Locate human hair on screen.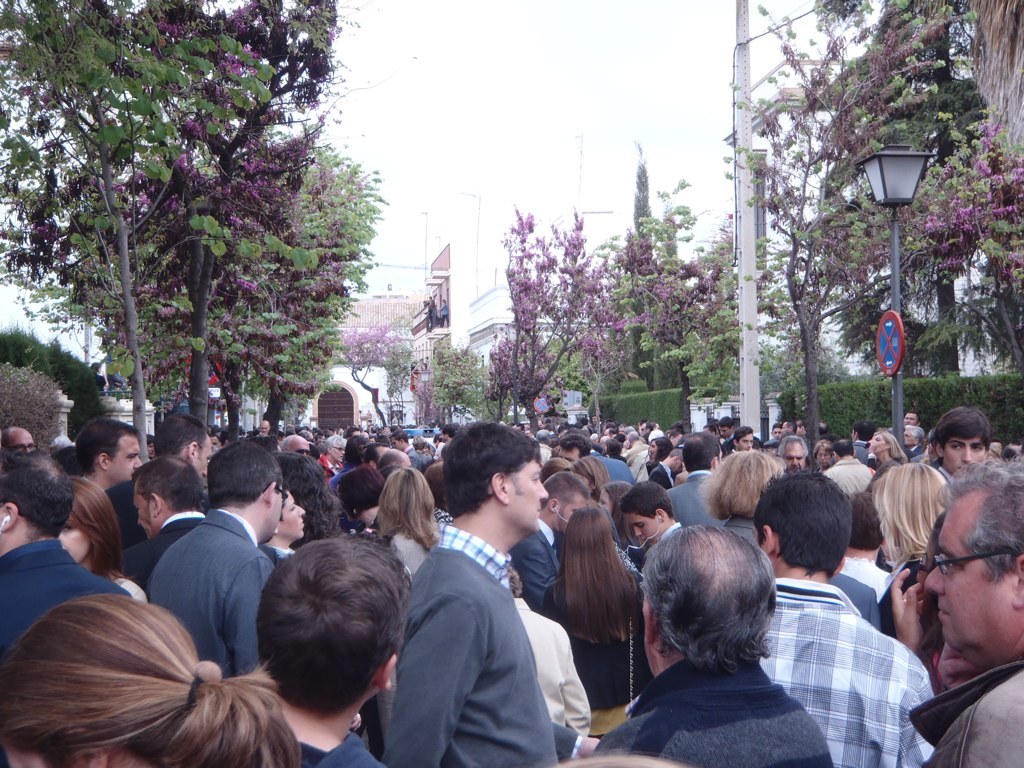
On screen at 871, 462, 949, 574.
